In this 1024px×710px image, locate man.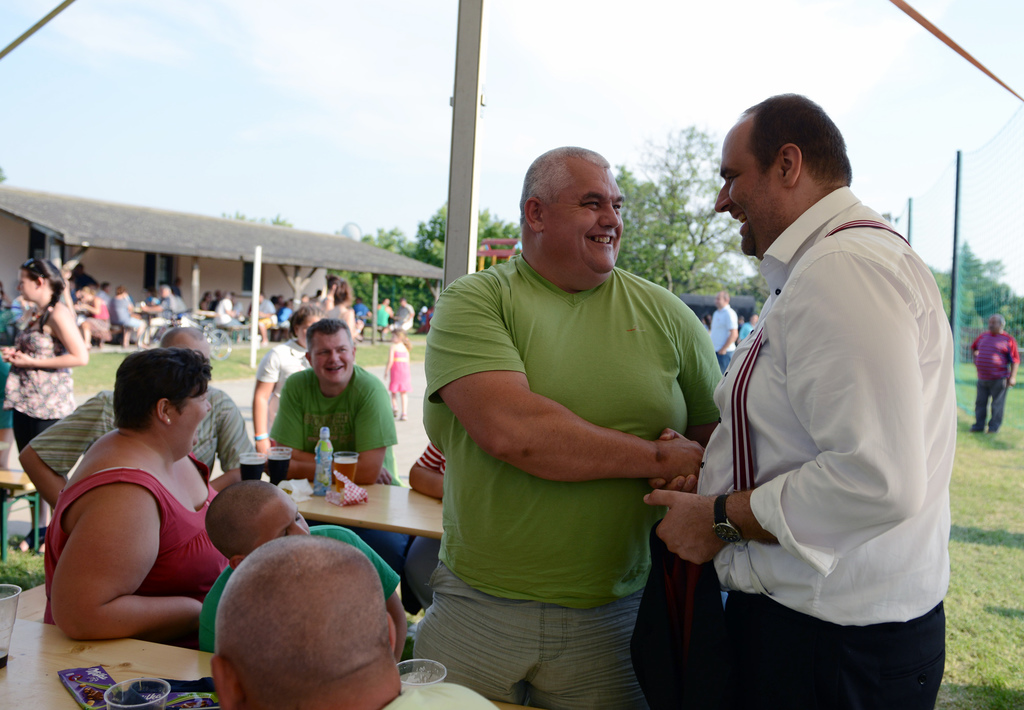
Bounding box: <bbox>392, 297, 419, 342</bbox>.
